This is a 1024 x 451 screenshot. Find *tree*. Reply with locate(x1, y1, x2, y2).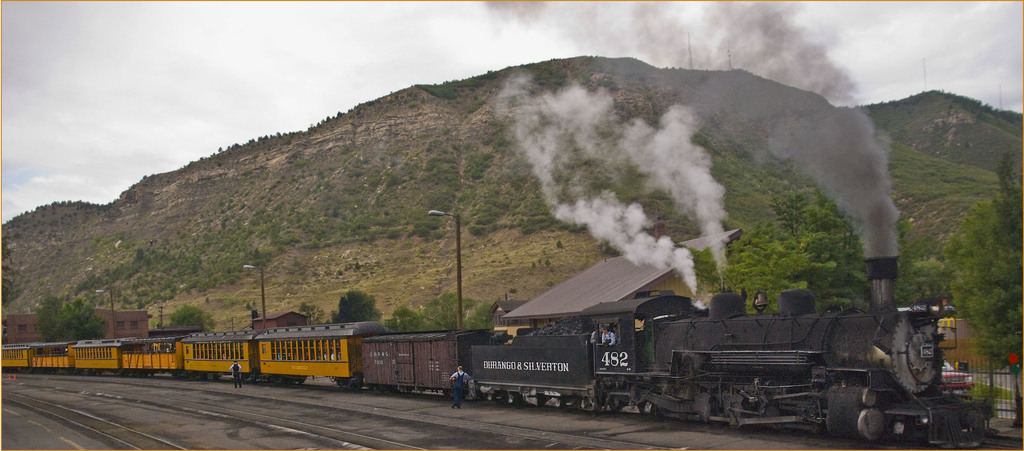
locate(353, 258, 362, 271).
